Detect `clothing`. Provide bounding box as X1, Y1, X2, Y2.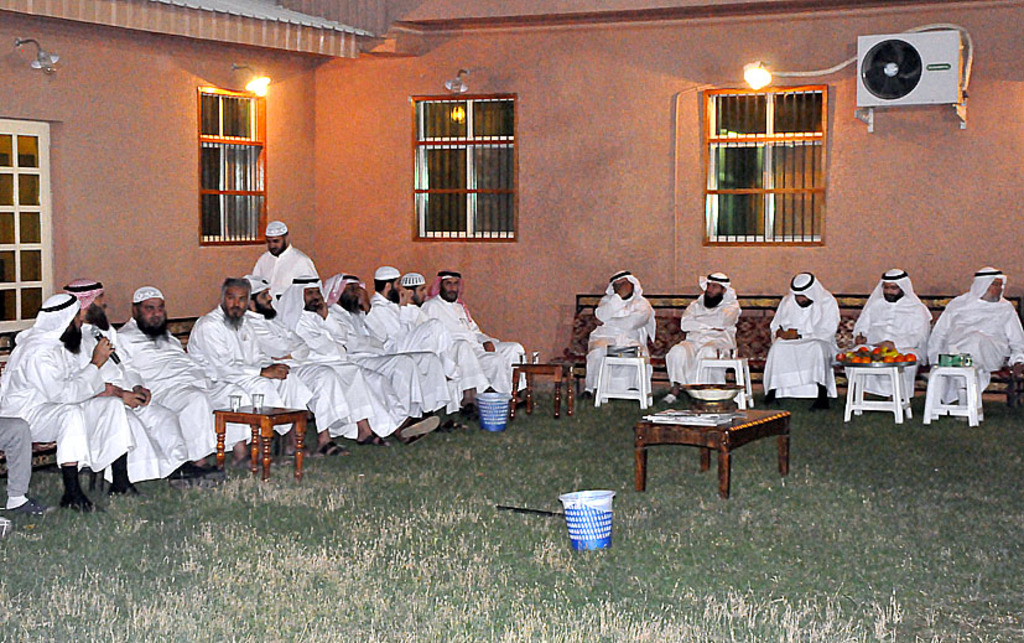
0, 294, 136, 468.
